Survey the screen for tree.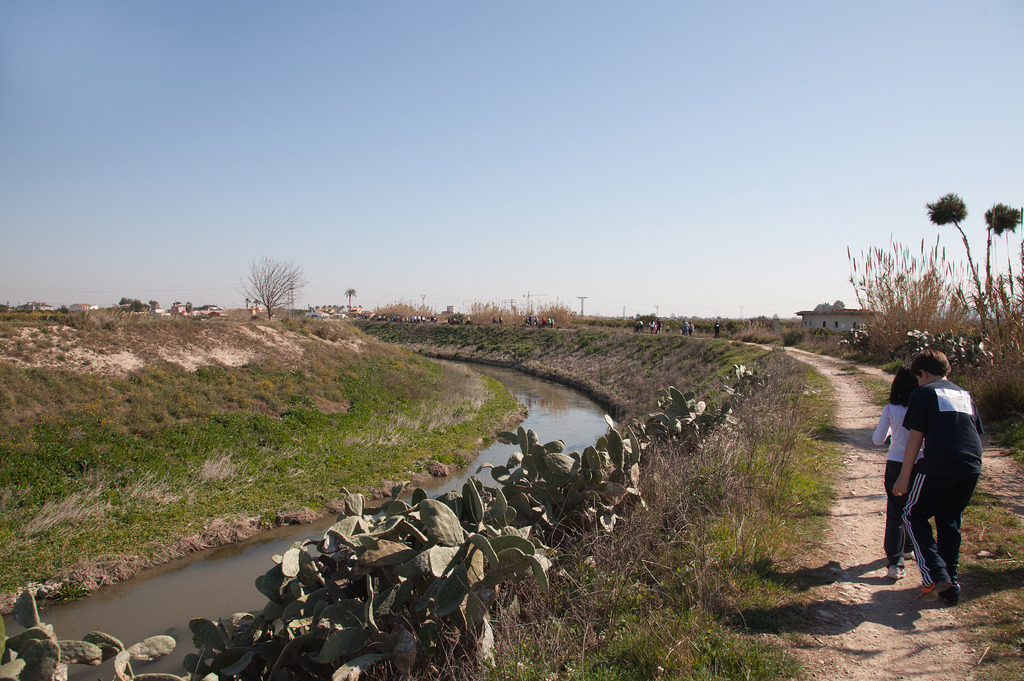
Survey found: rect(60, 307, 71, 313).
